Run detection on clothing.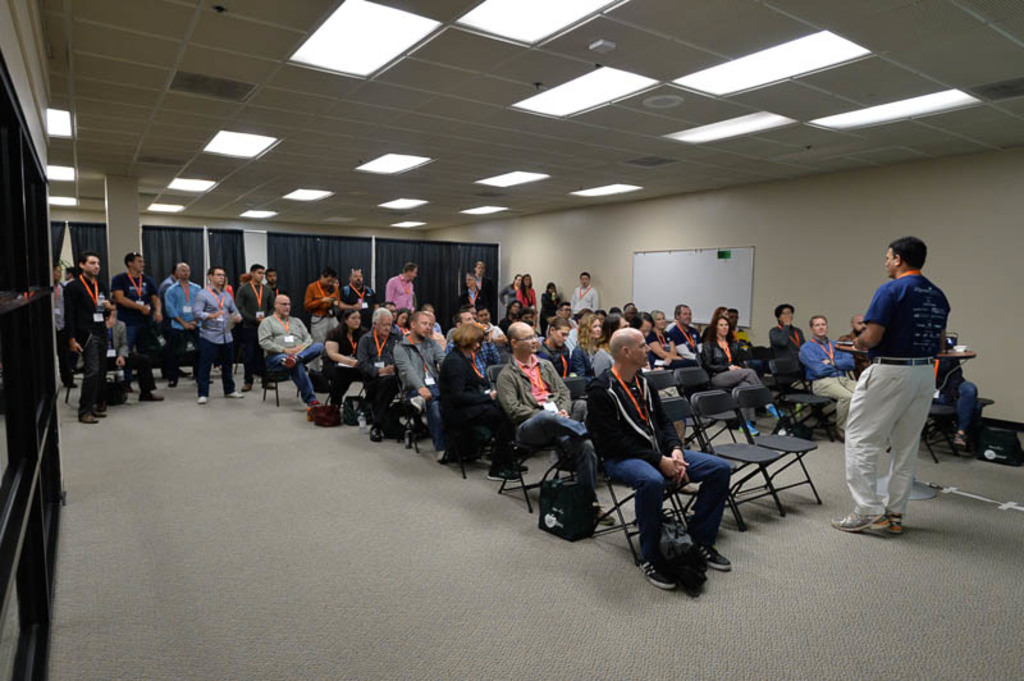
Result: (left=646, top=329, right=676, bottom=364).
